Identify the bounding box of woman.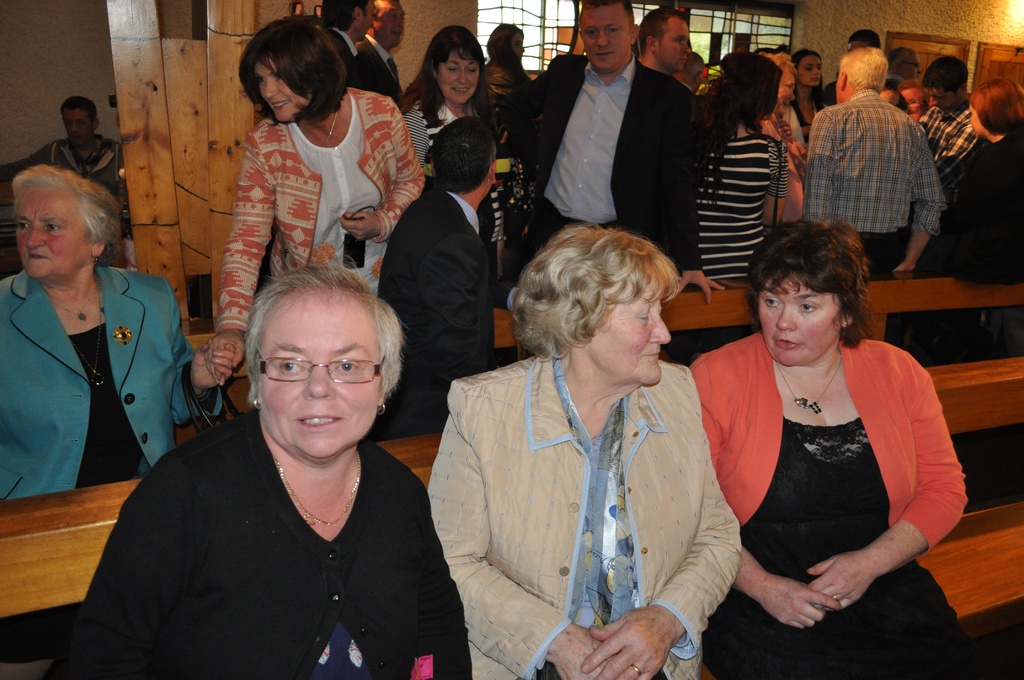
(405, 24, 530, 308).
